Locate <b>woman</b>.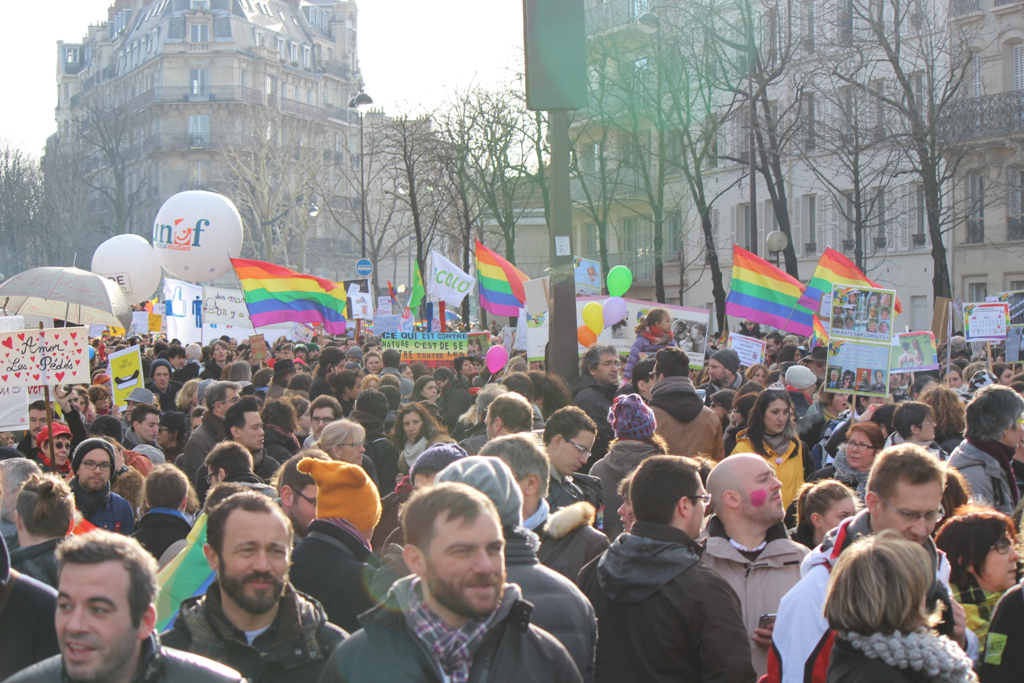
Bounding box: detection(411, 375, 437, 405).
